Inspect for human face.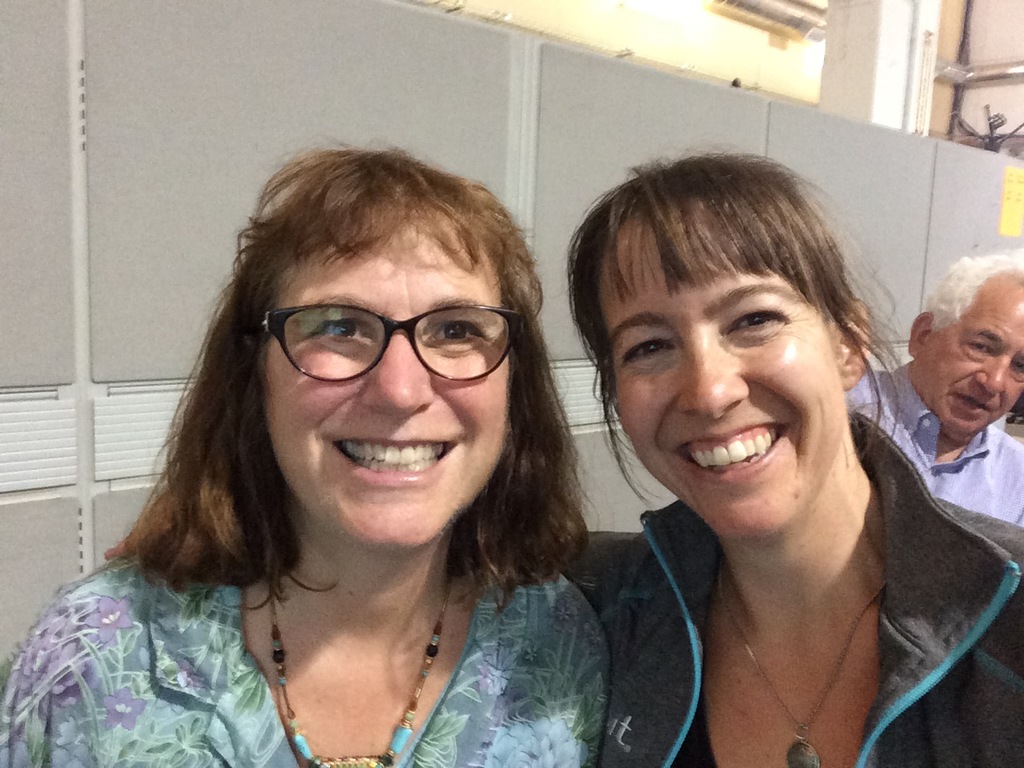
Inspection: {"left": 911, "top": 270, "right": 1023, "bottom": 446}.
